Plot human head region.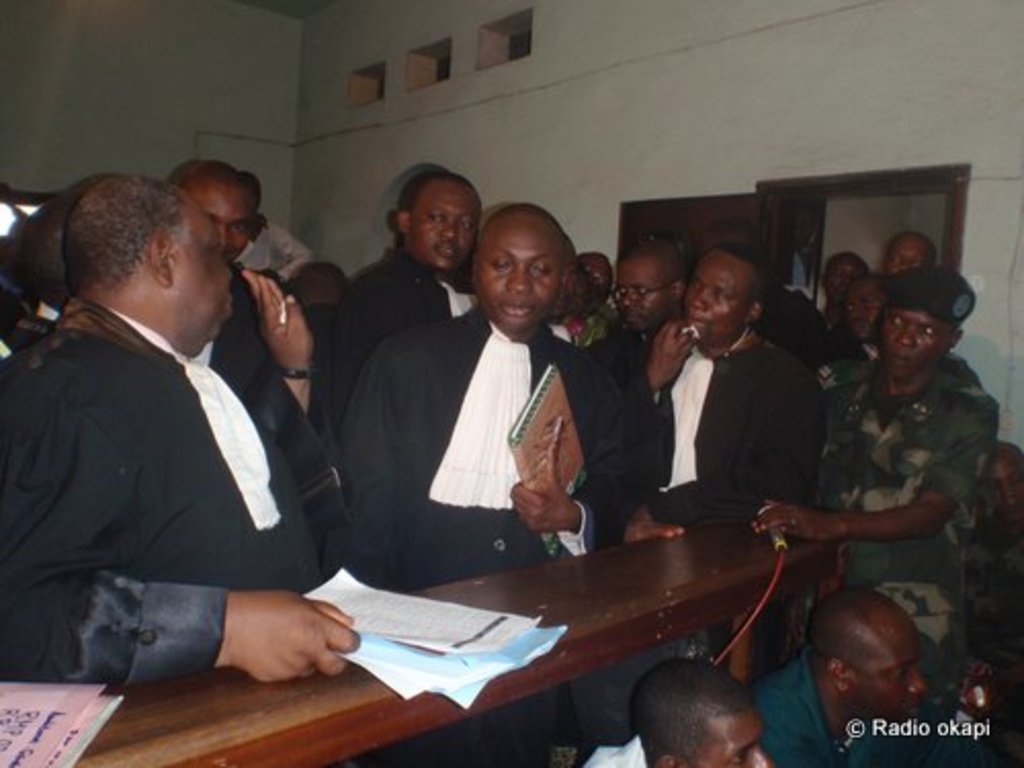
Plotted at 817:256:870:291.
